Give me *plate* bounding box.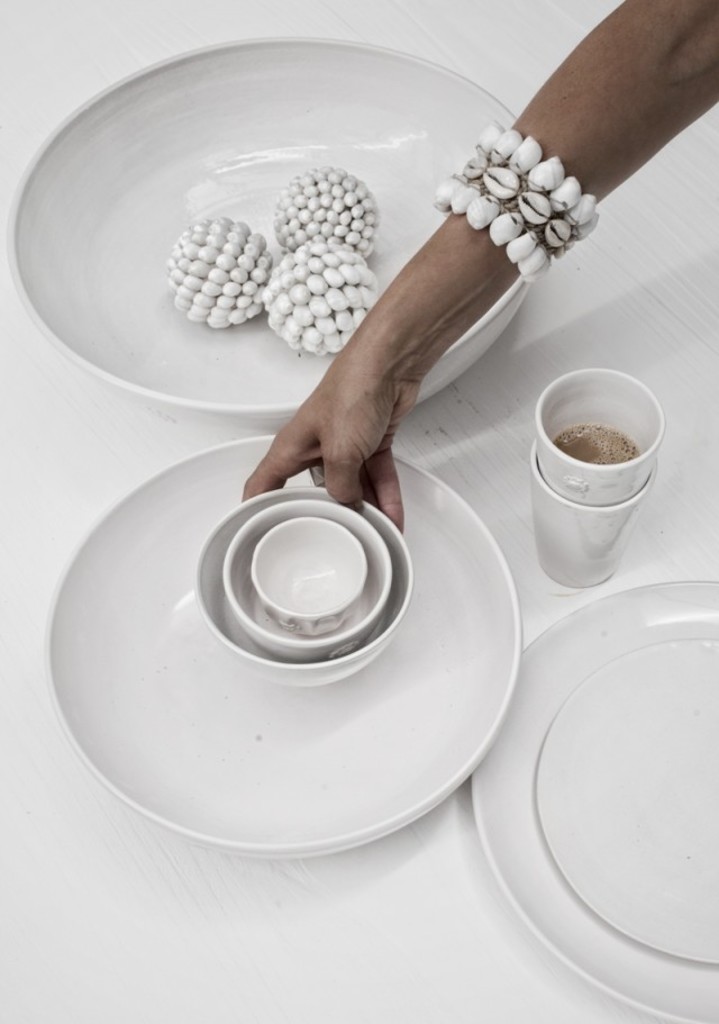
crop(44, 431, 524, 858).
